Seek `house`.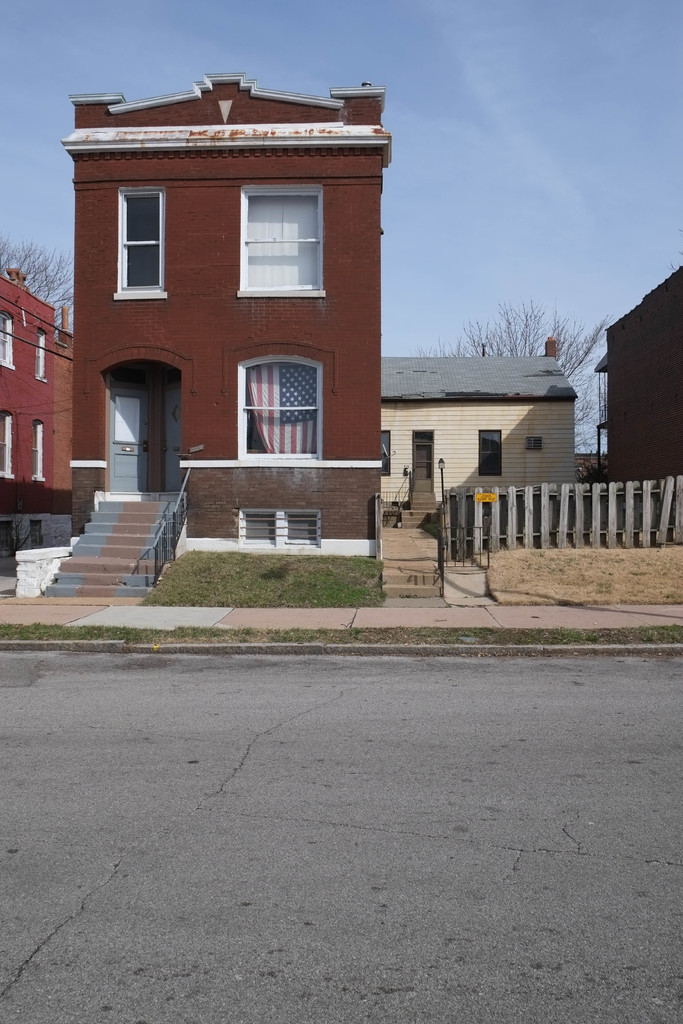
(left=0, top=278, right=80, bottom=535).
